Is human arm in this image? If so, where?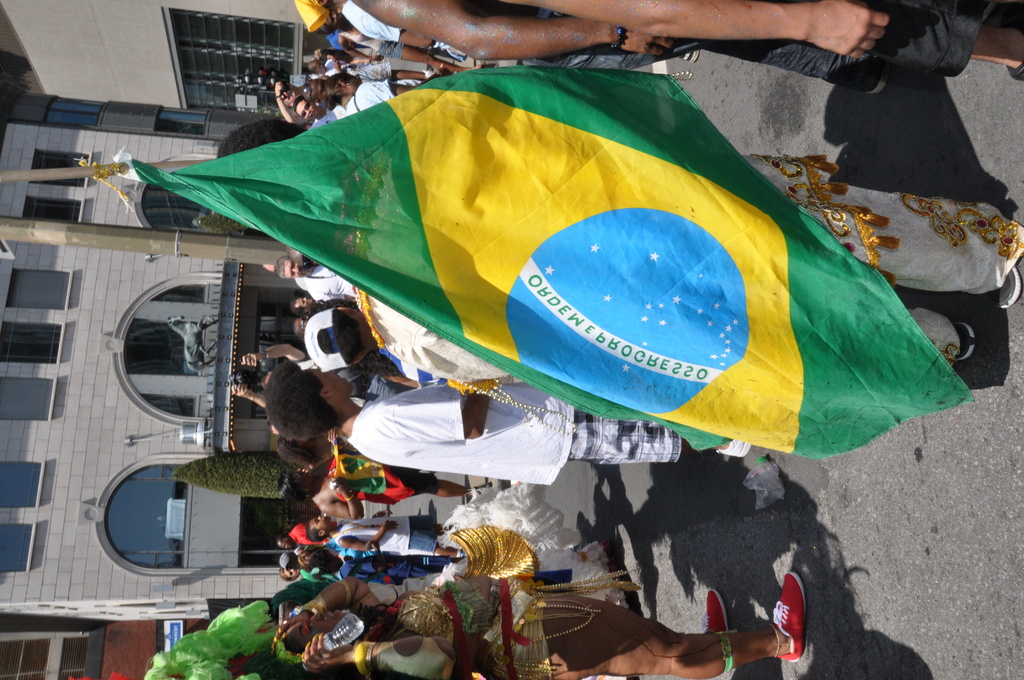
Yes, at 316, 47, 351, 61.
